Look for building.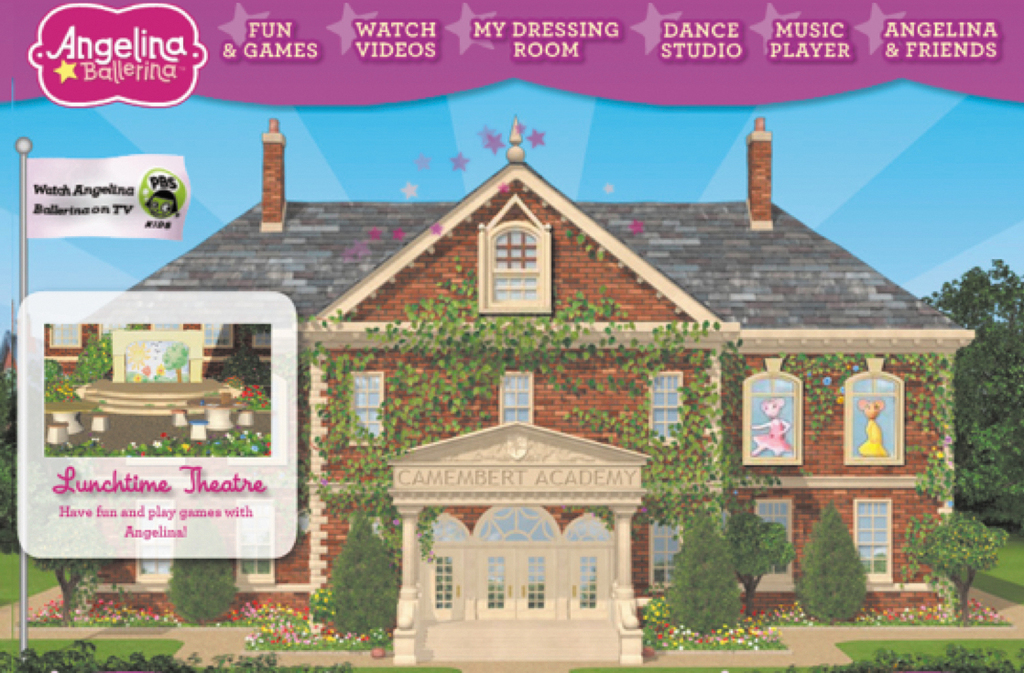
Found: (left=48, top=96, right=952, bottom=612).
